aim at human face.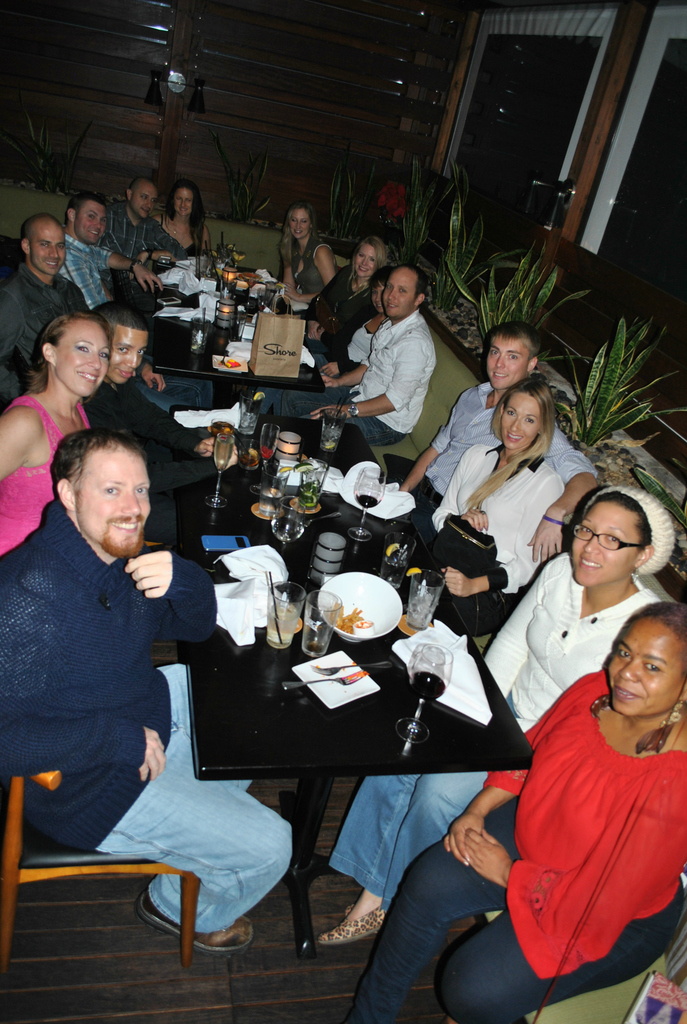
Aimed at box=[353, 242, 379, 273].
